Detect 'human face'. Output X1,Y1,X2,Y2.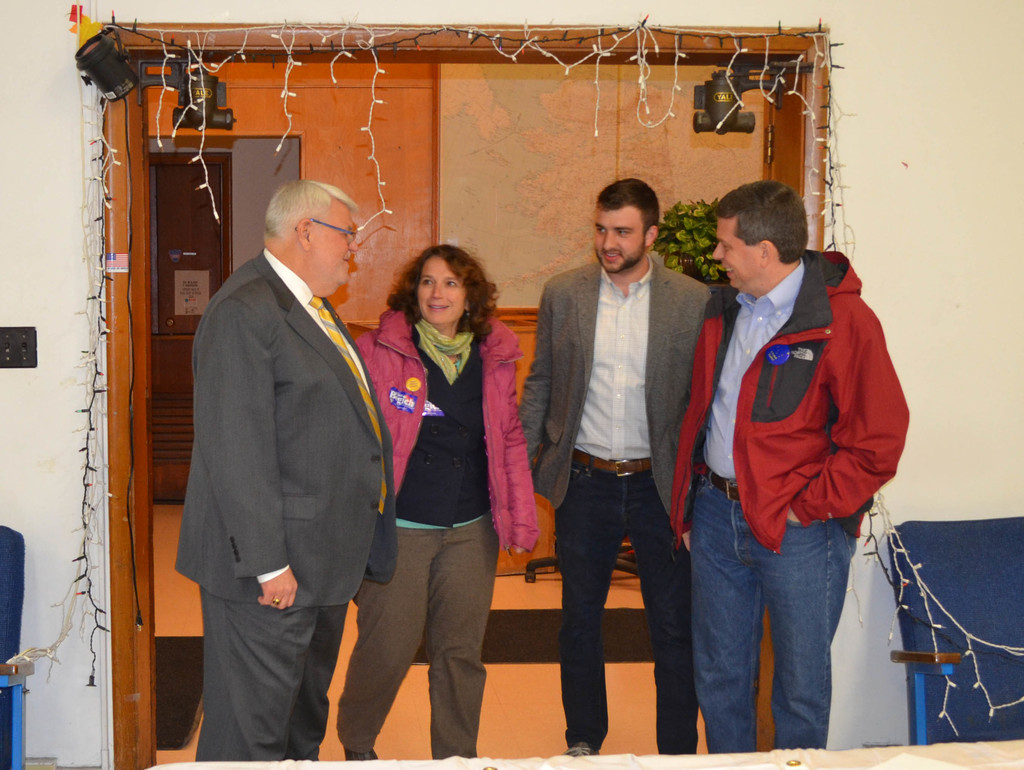
591,204,646,275.
